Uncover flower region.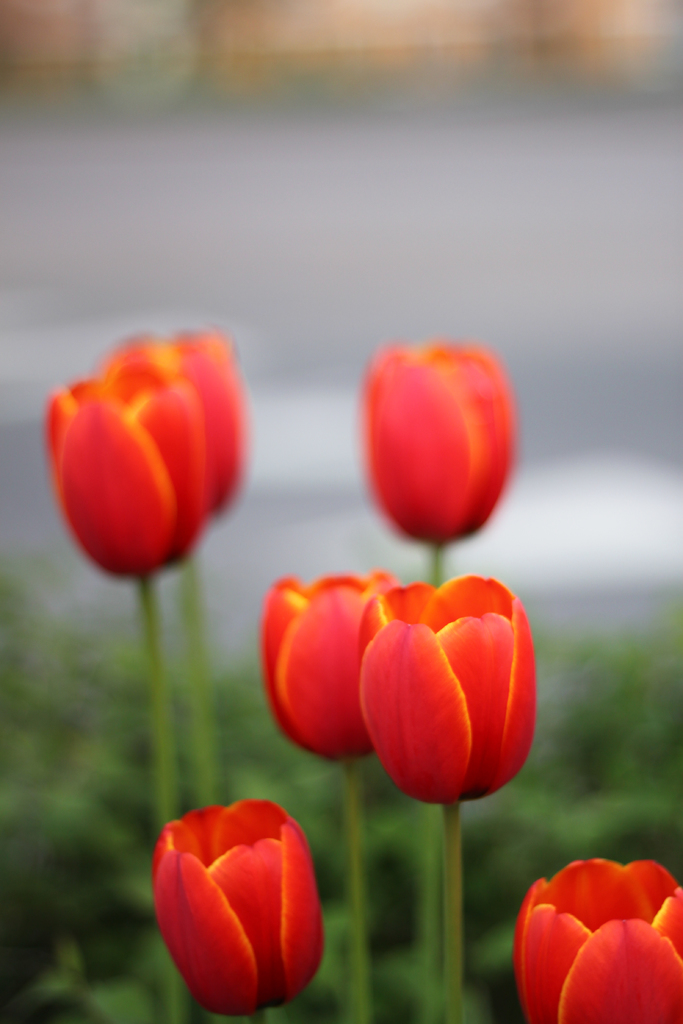
Uncovered: (left=50, top=378, right=178, bottom=588).
